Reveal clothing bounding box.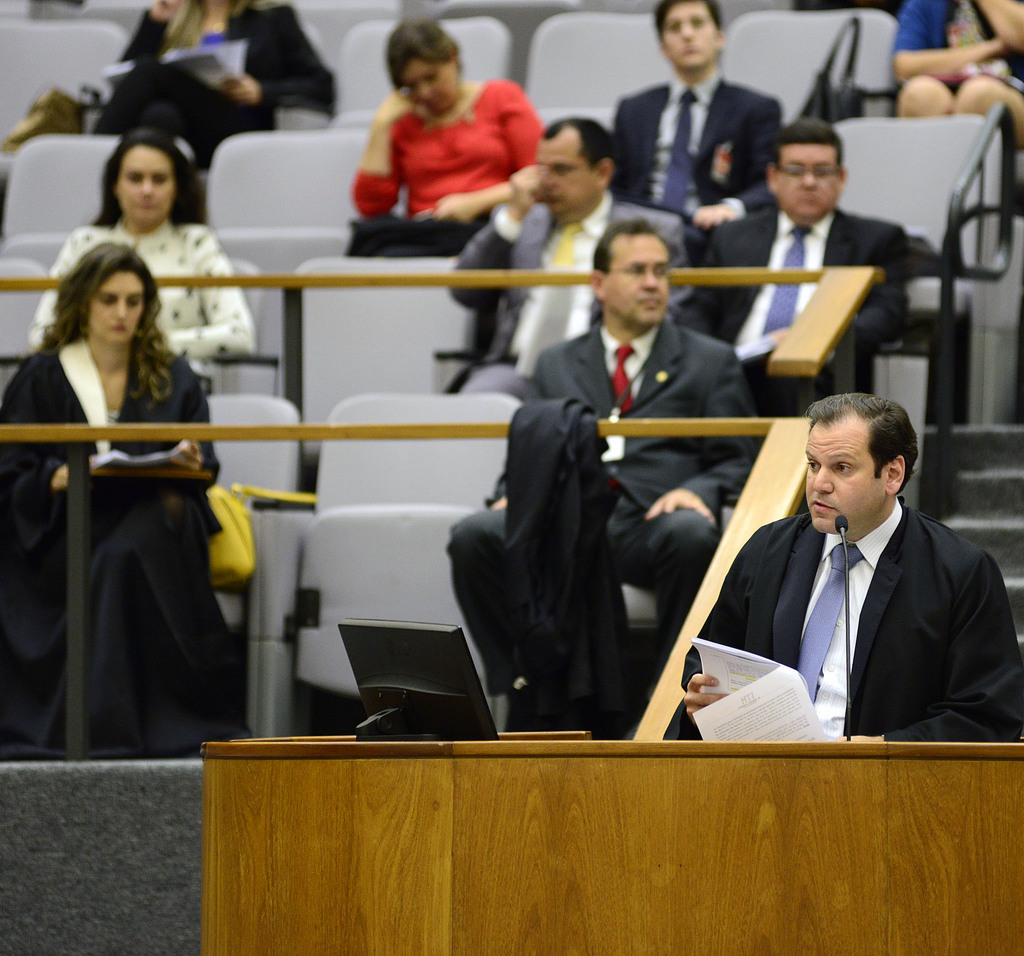
Revealed: {"x1": 27, "y1": 273, "x2": 269, "y2": 766}.
